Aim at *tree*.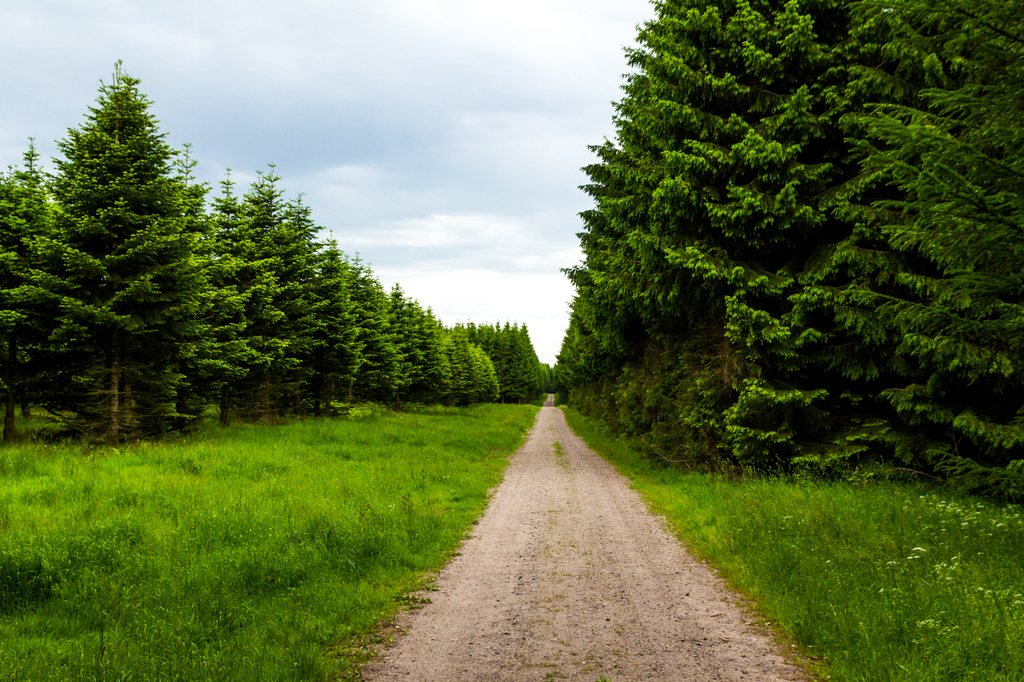
Aimed at bbox=(233, 159, 294, 419).
